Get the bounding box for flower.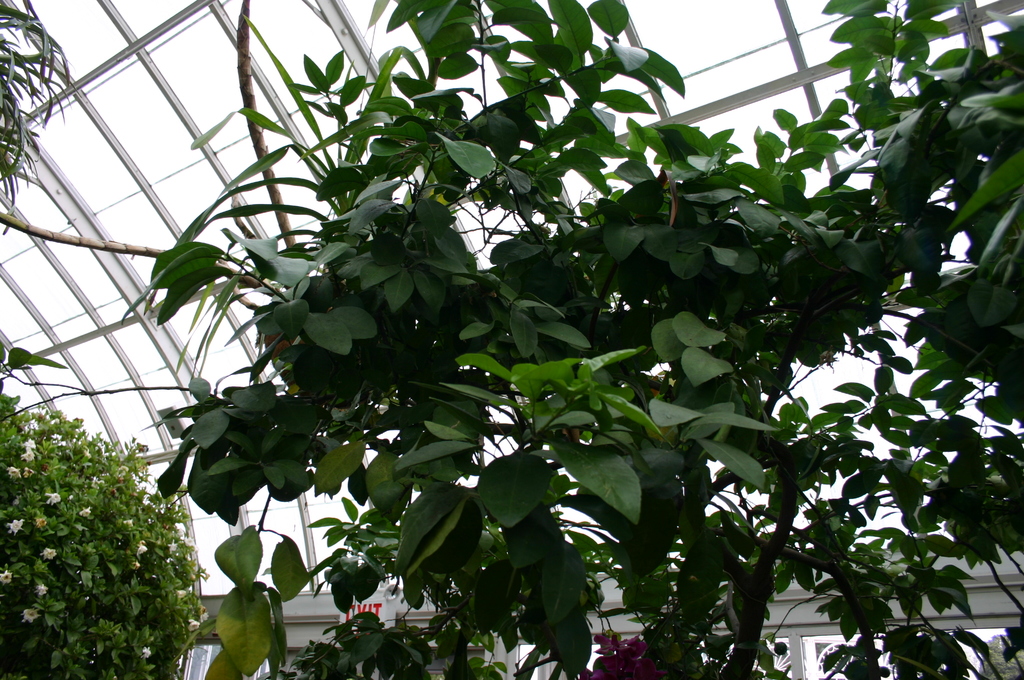
[175, 520, 187, 537].
